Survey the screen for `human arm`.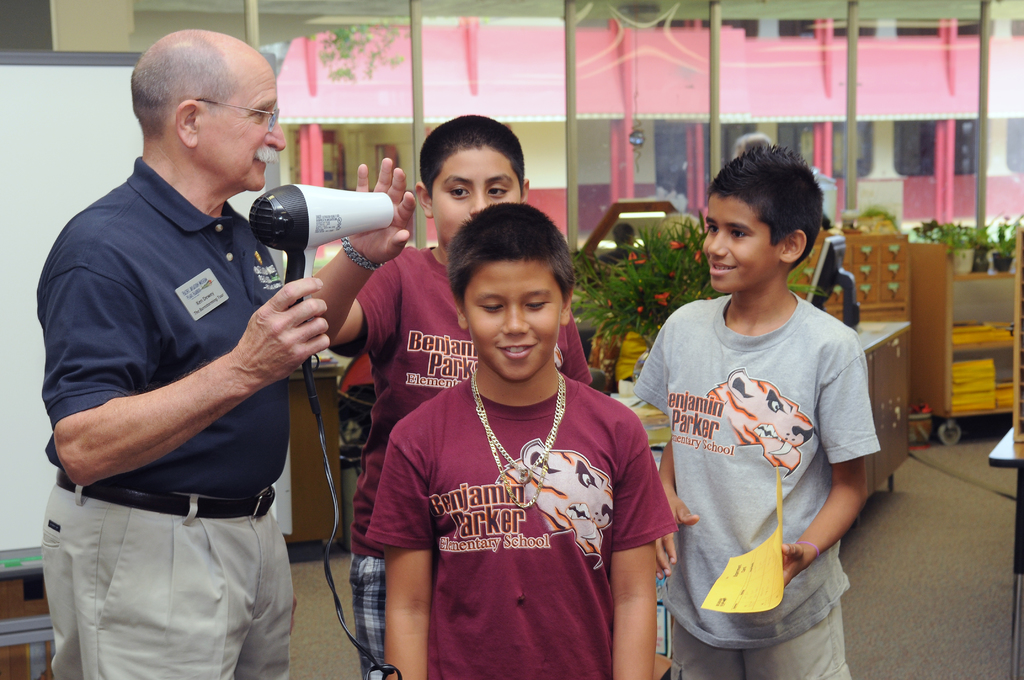
Survey found: Rect(357, 448, 438, 679).
